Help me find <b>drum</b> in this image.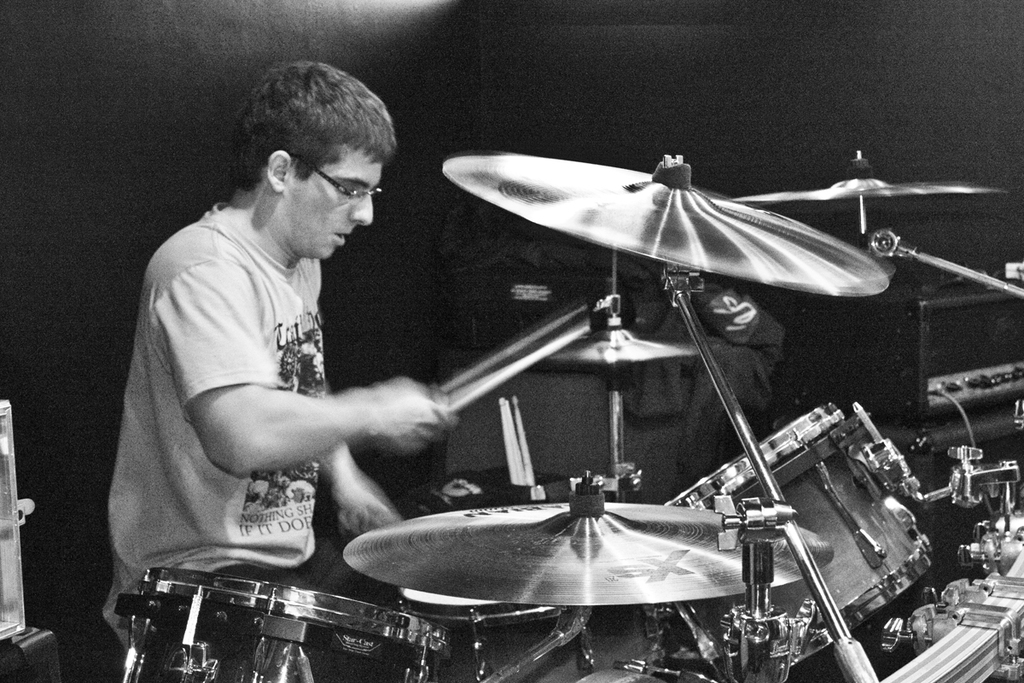
Found it: [left=399, top=593, right=578, bottom=623].
